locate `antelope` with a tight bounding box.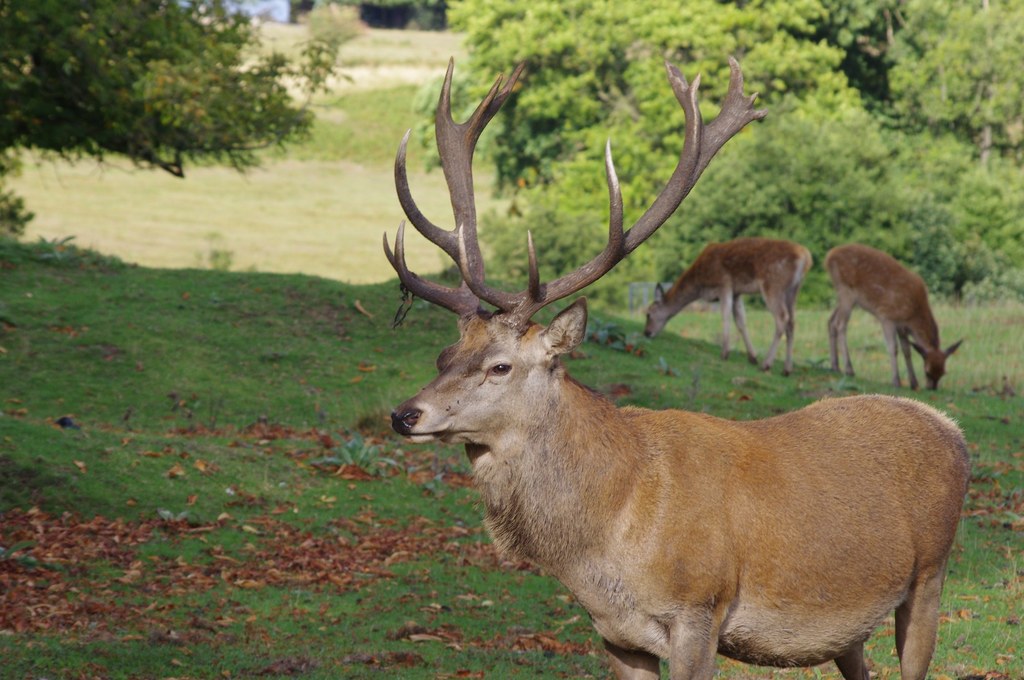
380:51:973:679.
